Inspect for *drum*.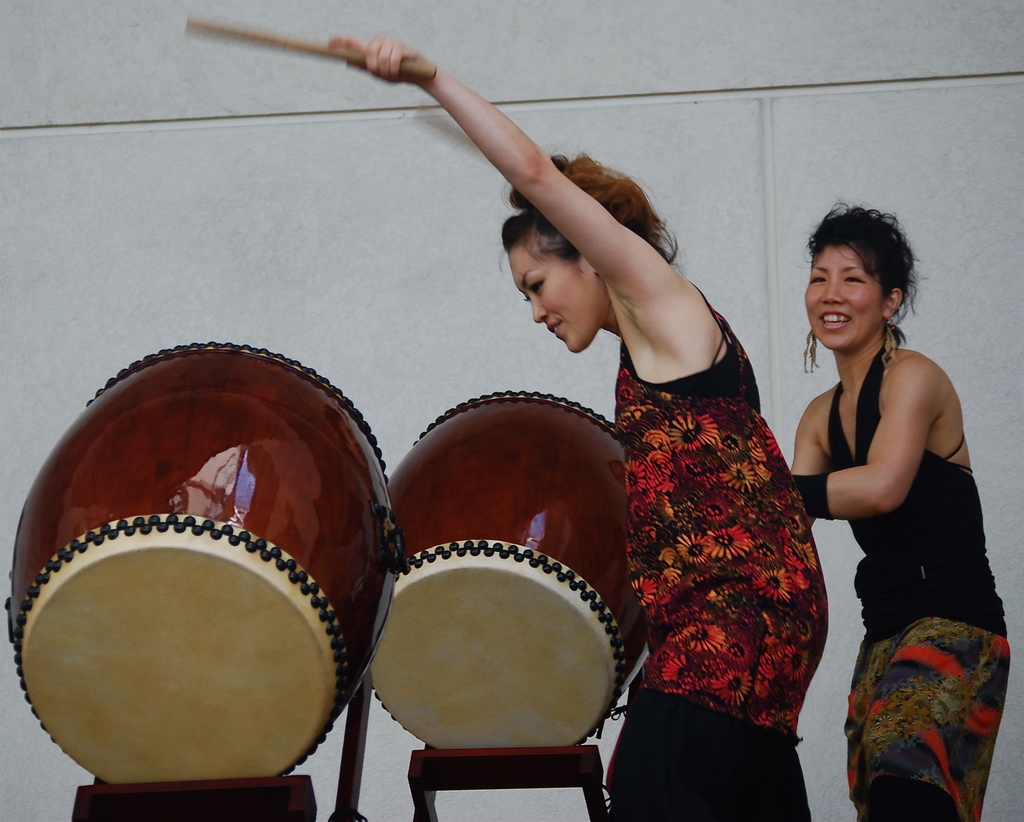
Inspection: detection(0, 310, 406, 768).
